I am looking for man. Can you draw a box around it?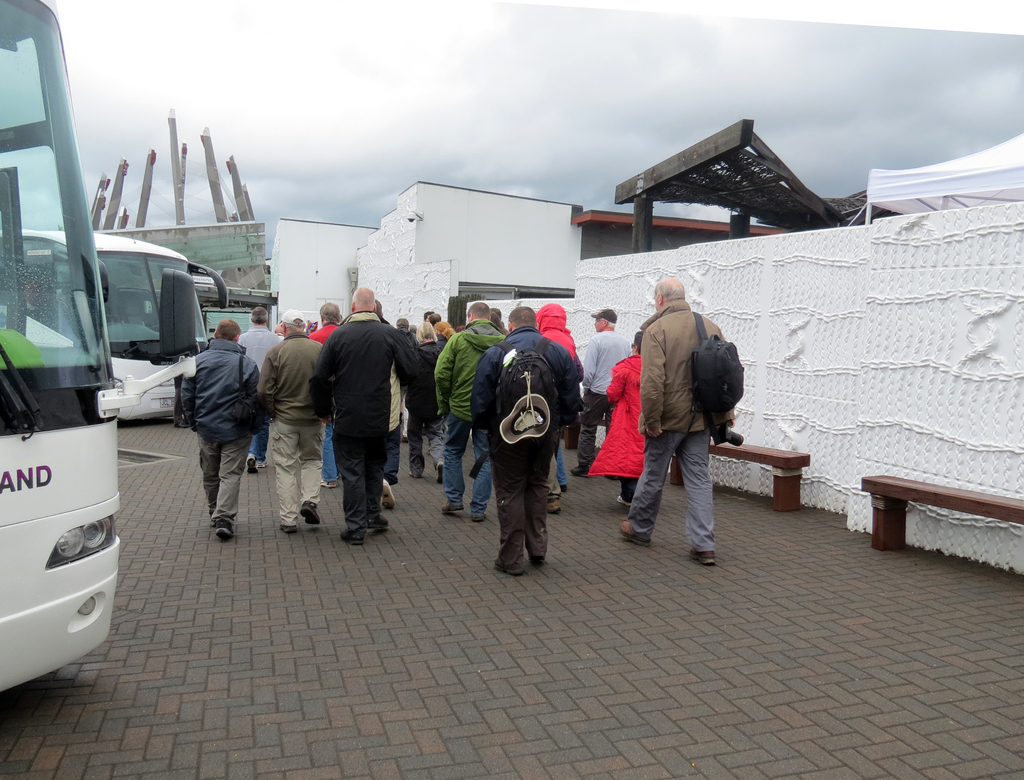
Sure, the bounding box is 576/304/628/476.
